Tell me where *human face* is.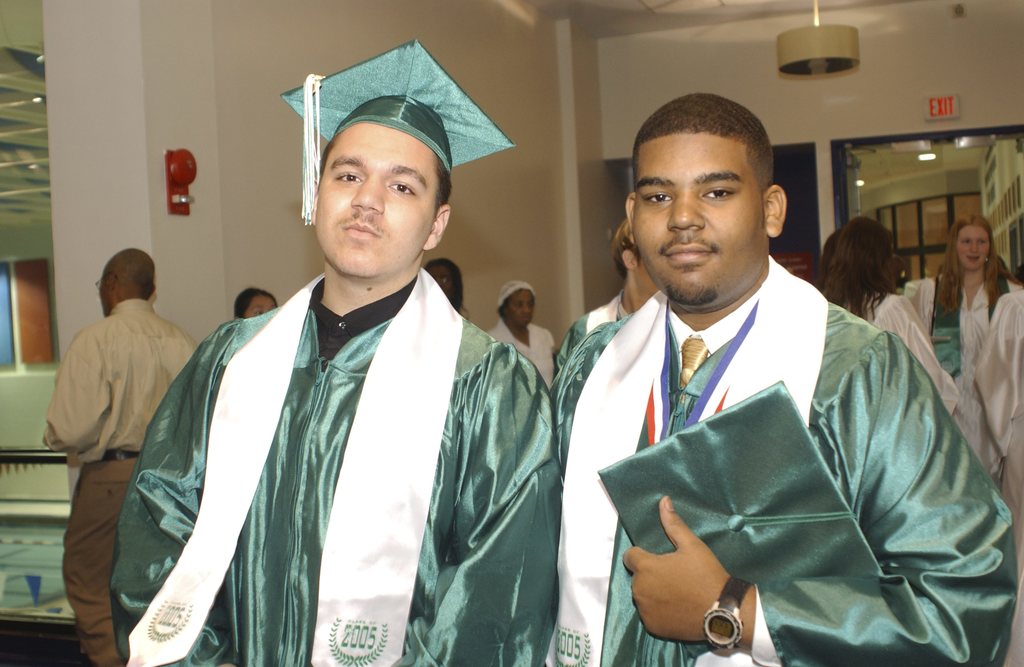
*human face* is at 634/138/762/303.
